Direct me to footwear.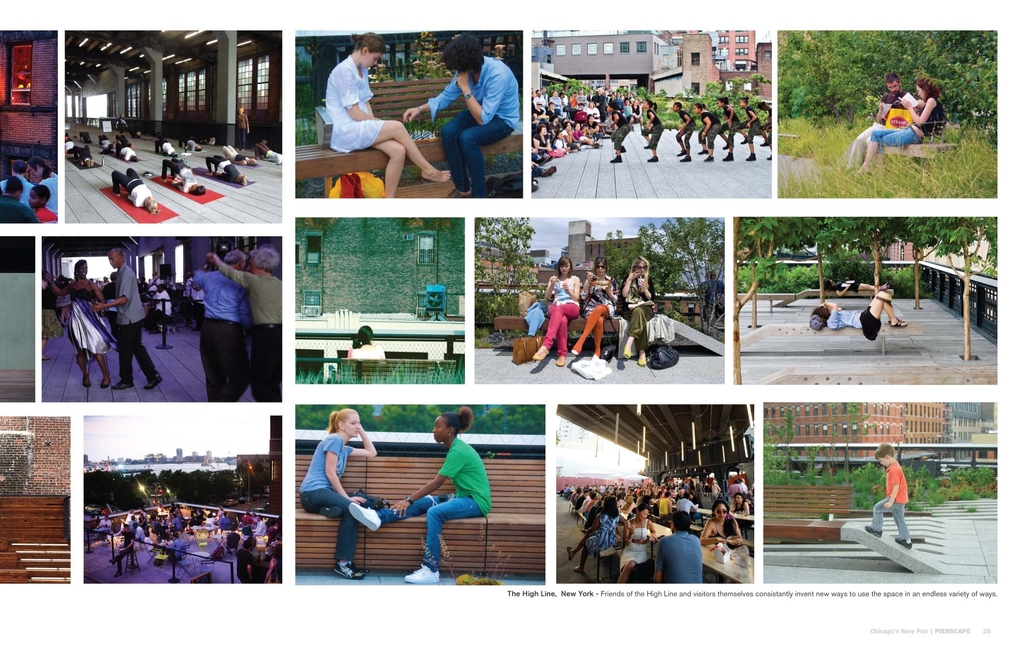
Direction: l=866, t=528, r=881, b=537.
